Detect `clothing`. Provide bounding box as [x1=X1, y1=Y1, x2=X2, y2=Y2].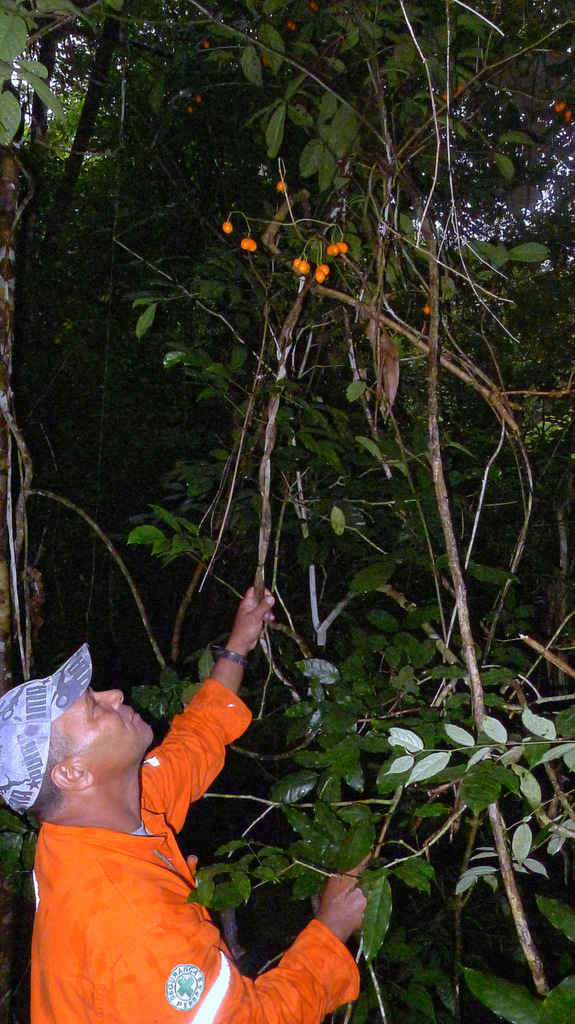
[x1=47, y1=648, x2=325, y2=1009].
